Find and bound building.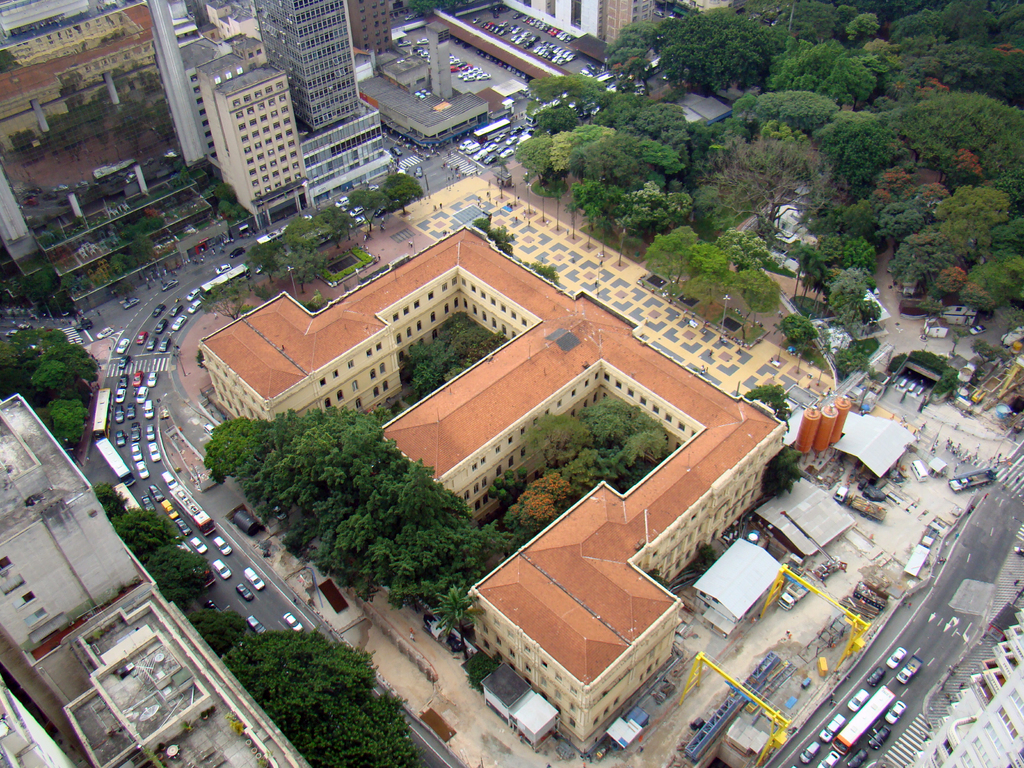
Bound: box(199, 227, 788, 748).
